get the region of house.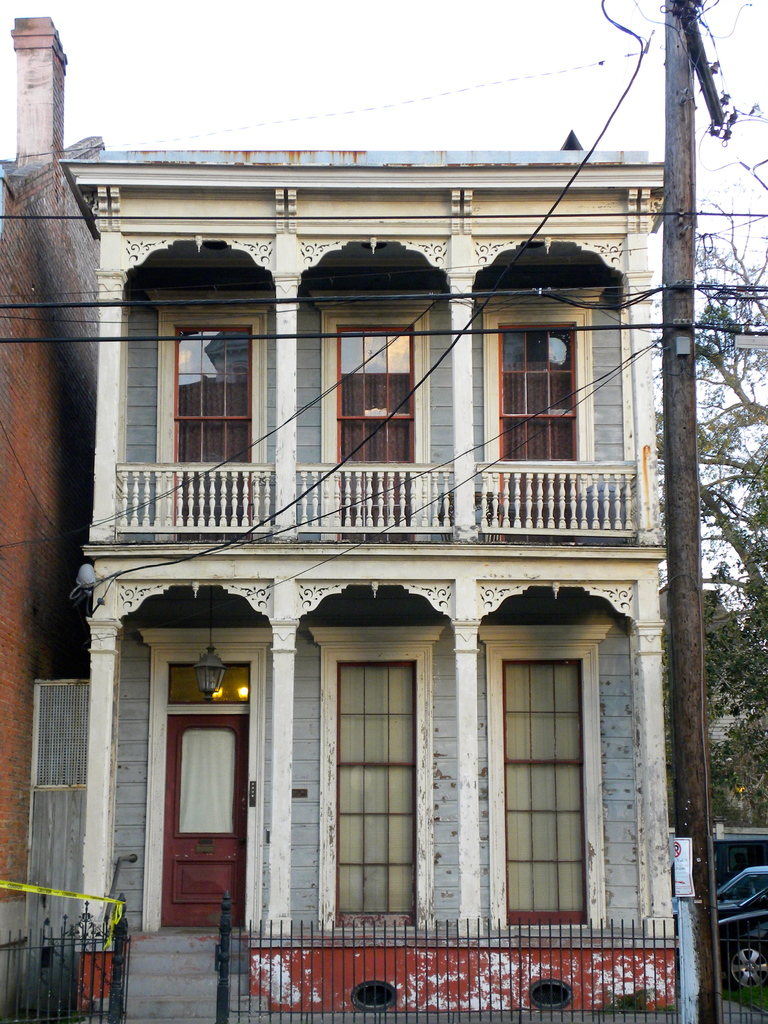
x1=53 y1=164 x2=664 y2=938.
